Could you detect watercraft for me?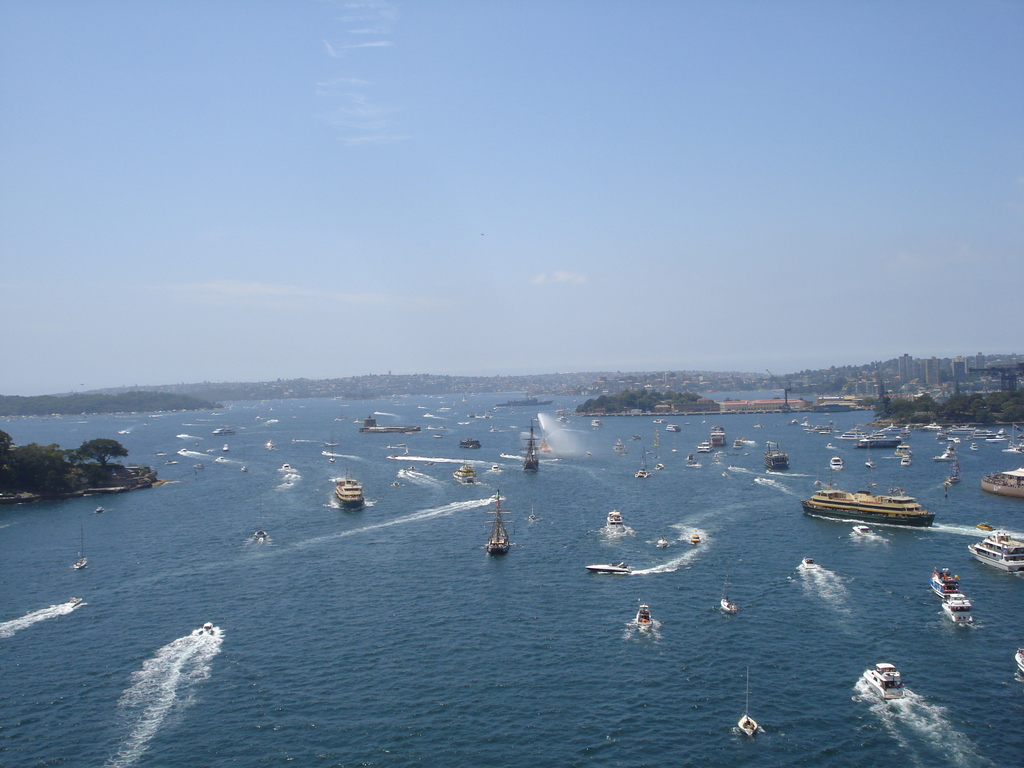
Detection result: detection(634, 463, 650, 477).
